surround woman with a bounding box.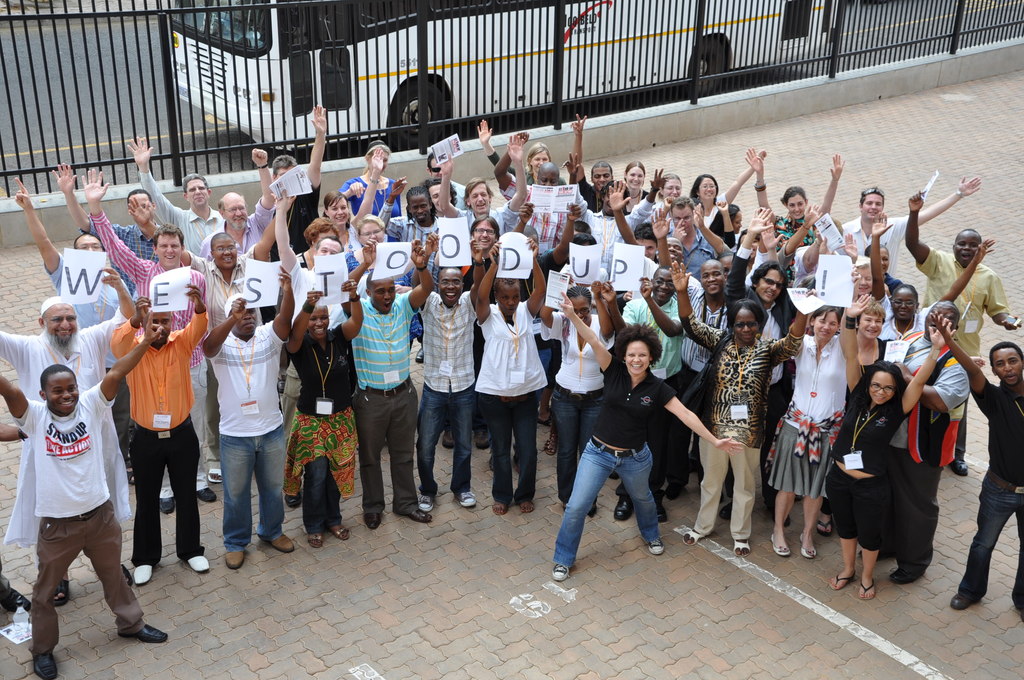
l=744, t=141, r=849, b=289.
